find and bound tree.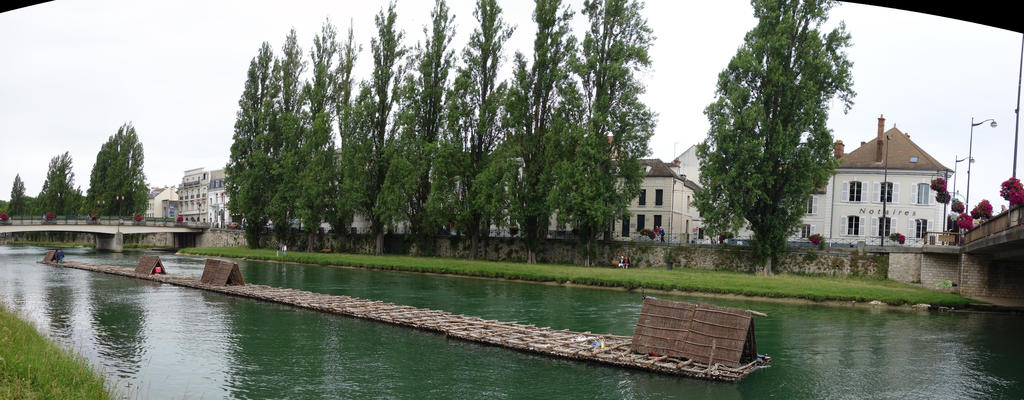
Bound: bbox(938, 192, 948, 245).
